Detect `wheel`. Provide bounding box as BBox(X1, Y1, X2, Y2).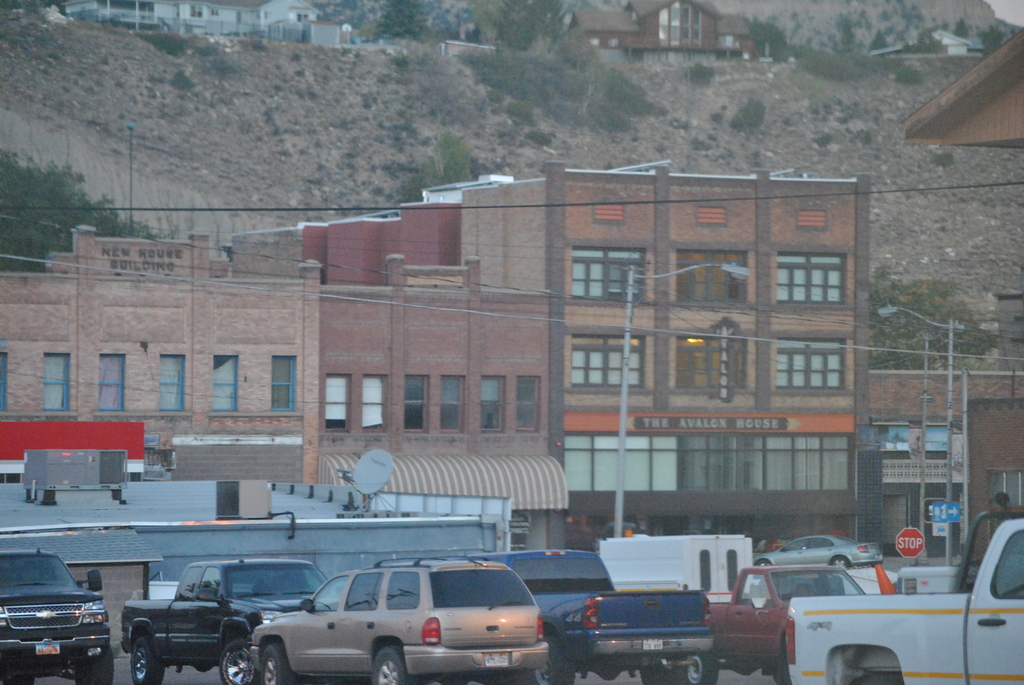
BBox(369, 645, 419, 684).
